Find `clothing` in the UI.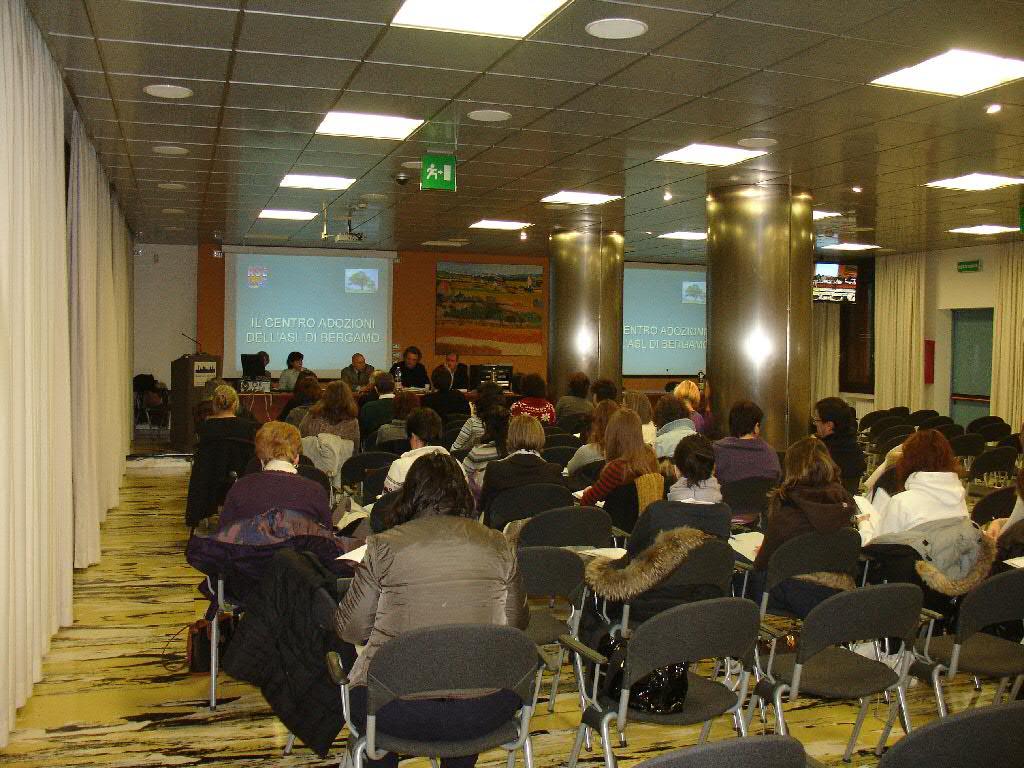
UI element at l=189, t=415, r=259, b=464.
